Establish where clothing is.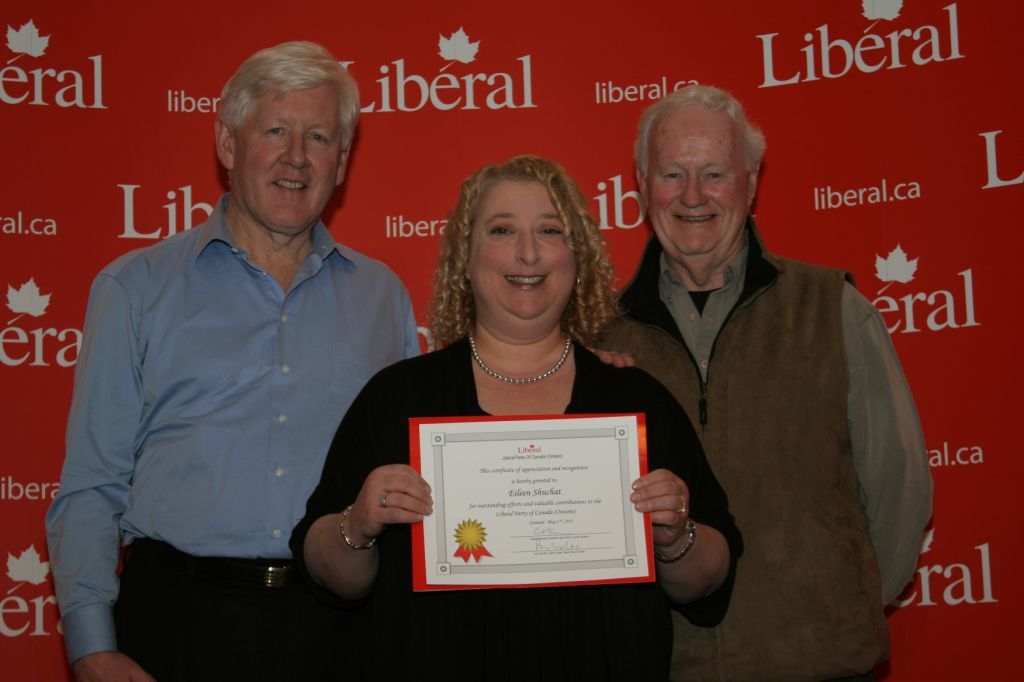
Established at {"x1": 622, "y1": 161, "x2": 923, "y2": 654}.
